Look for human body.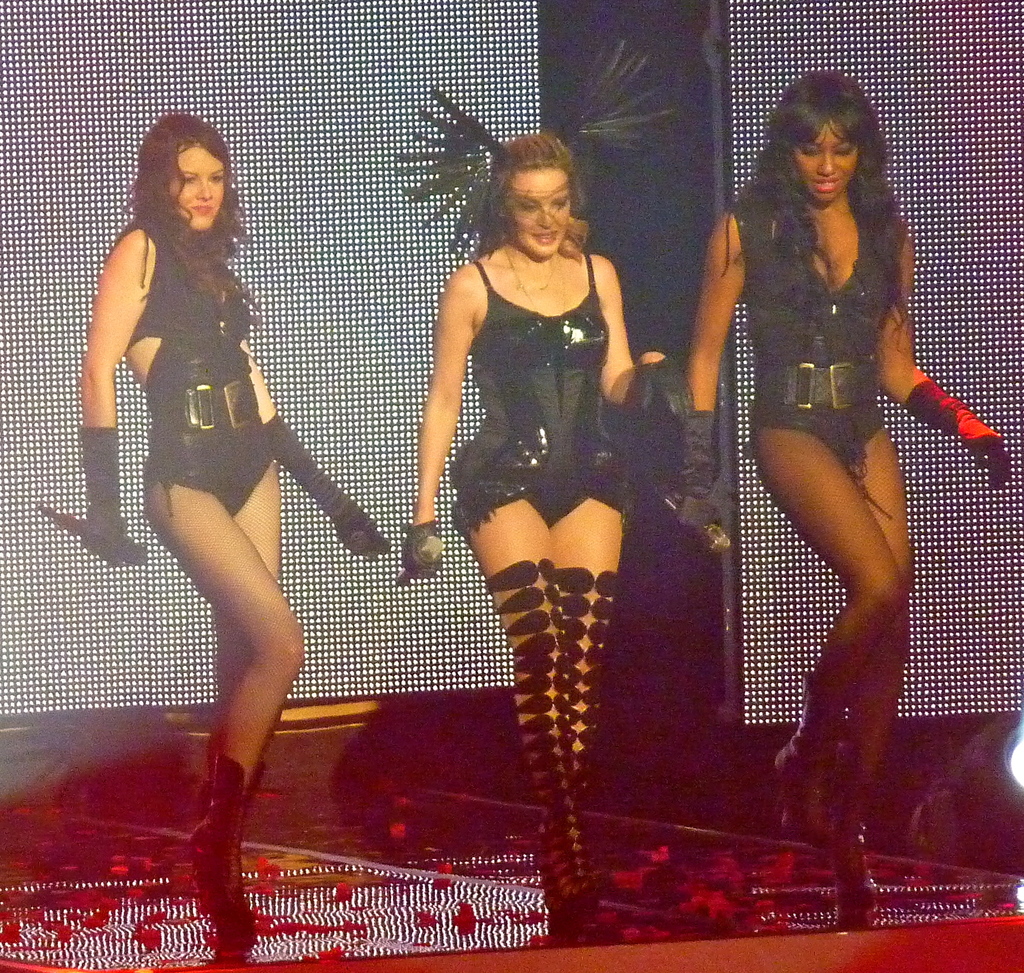
Found: 680,67,1008,897.
